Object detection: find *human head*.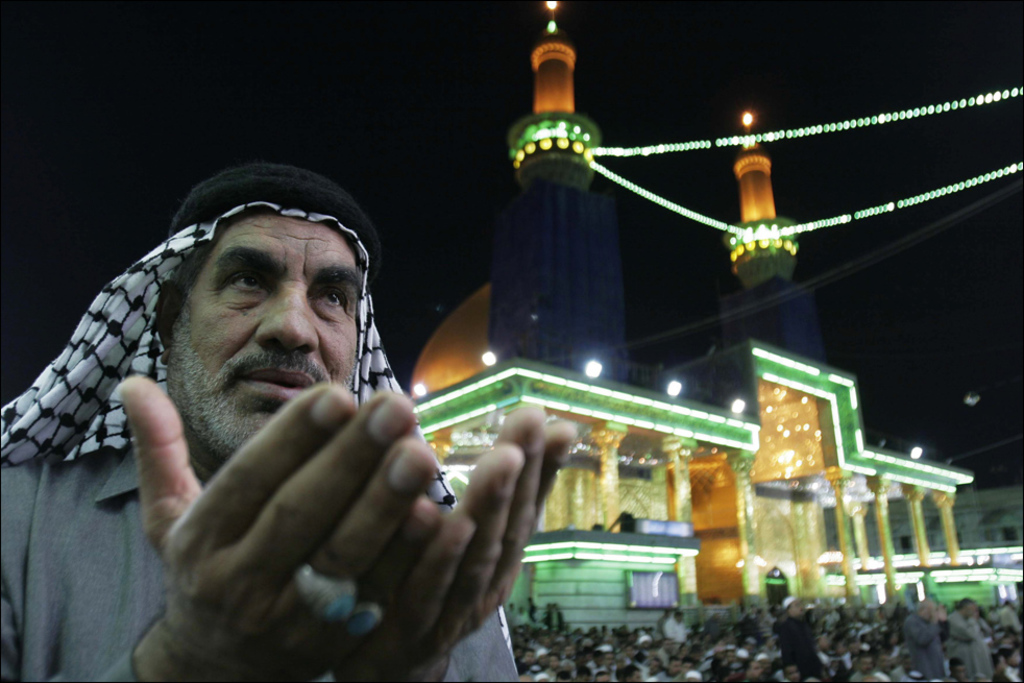
l=145, t=199, r=368, b=414.
